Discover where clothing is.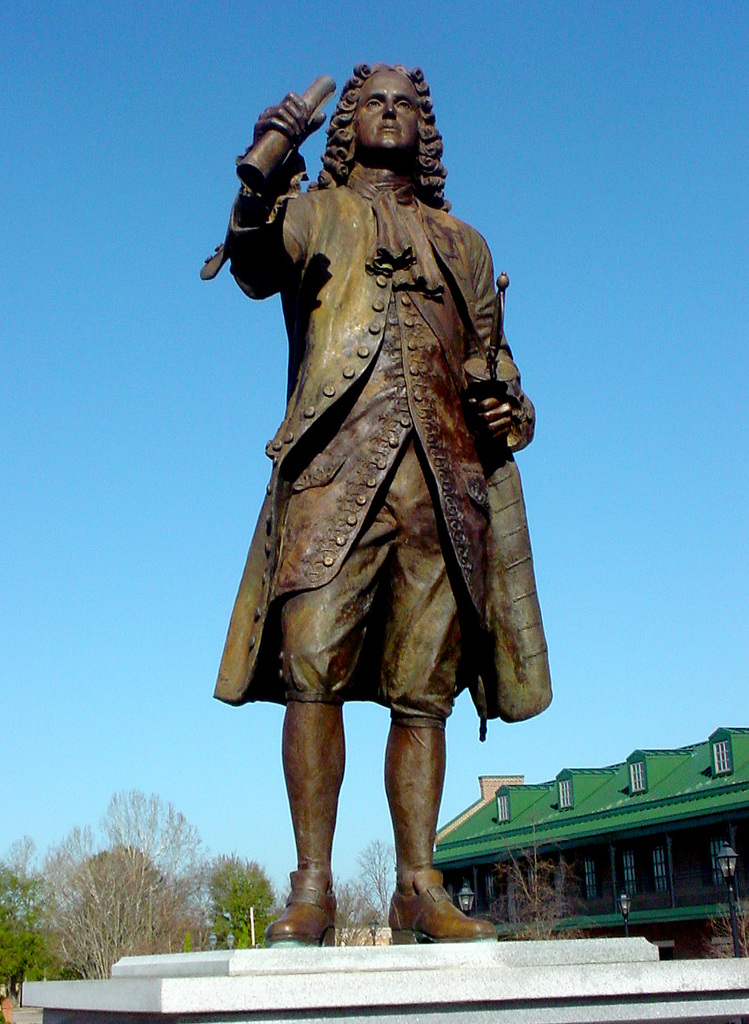
Discovered at rect(216, 141, 540, 817).
